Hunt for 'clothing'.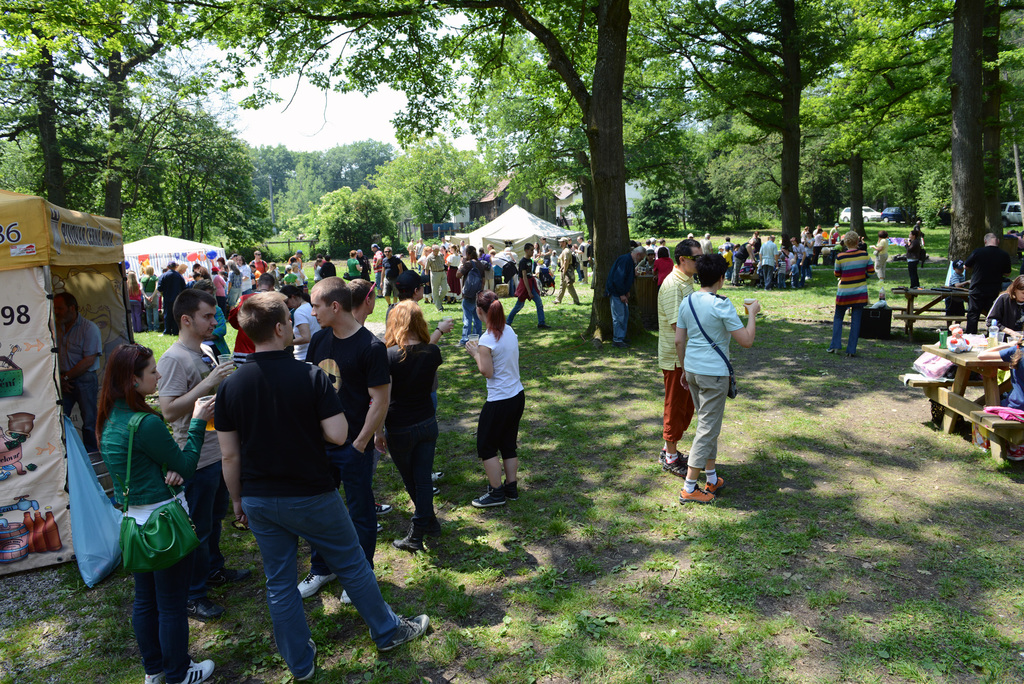
Hunted down at (99,400,210,523).
